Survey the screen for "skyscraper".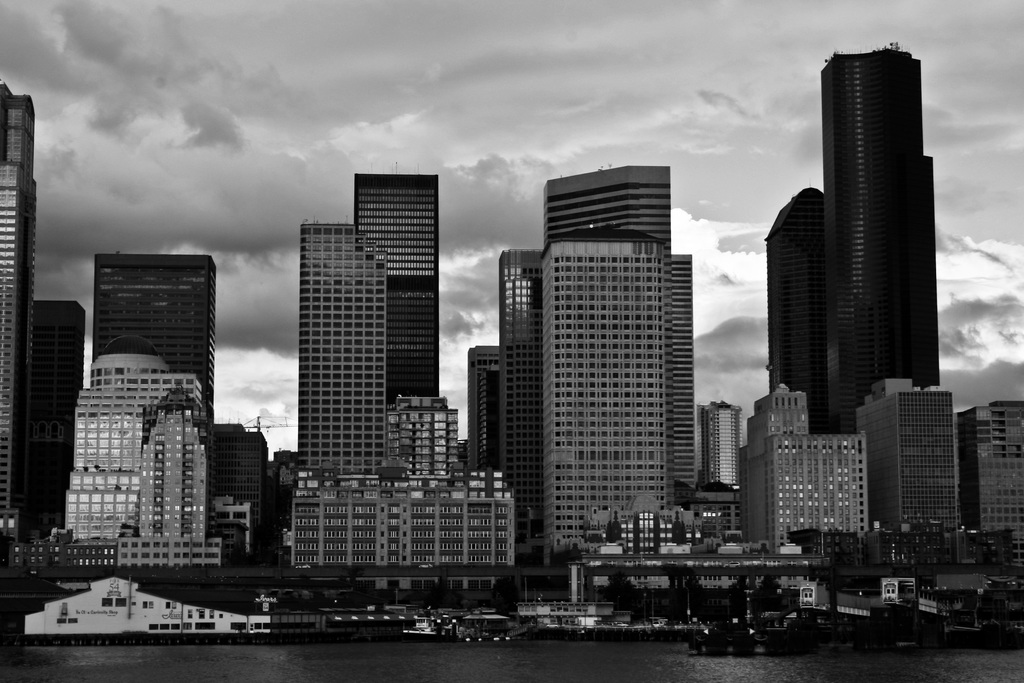
Survey found: <region>544, 166, 680, 506</region>.
